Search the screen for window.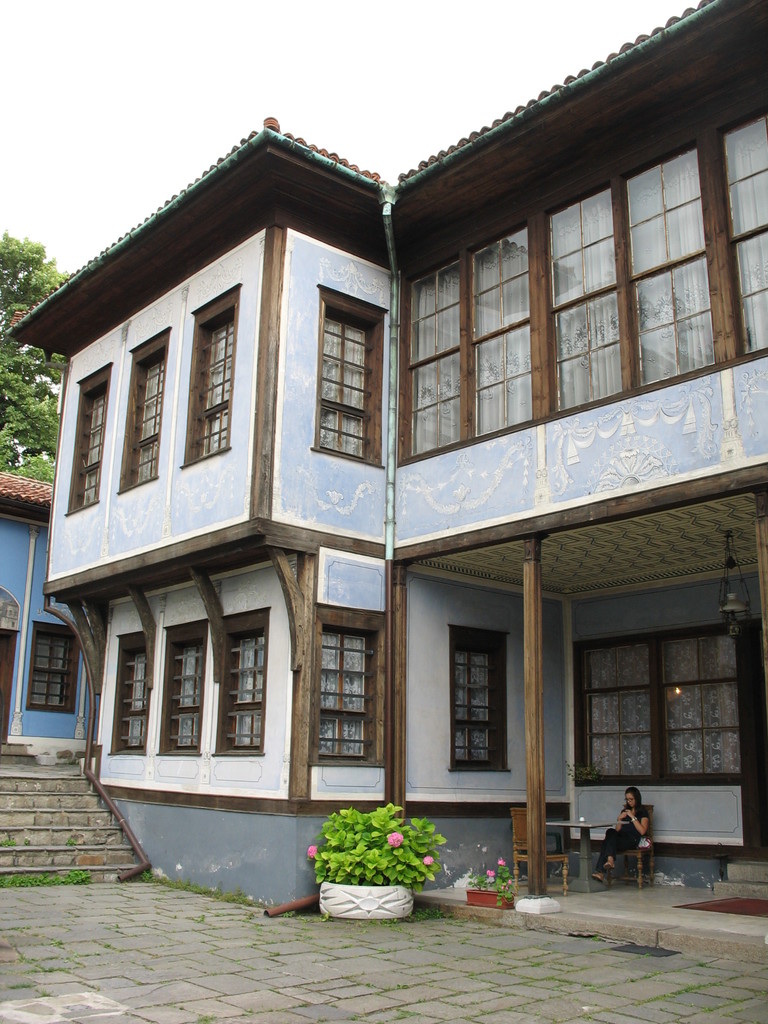
Found at <region>214, 607, 271, 755</region>.
